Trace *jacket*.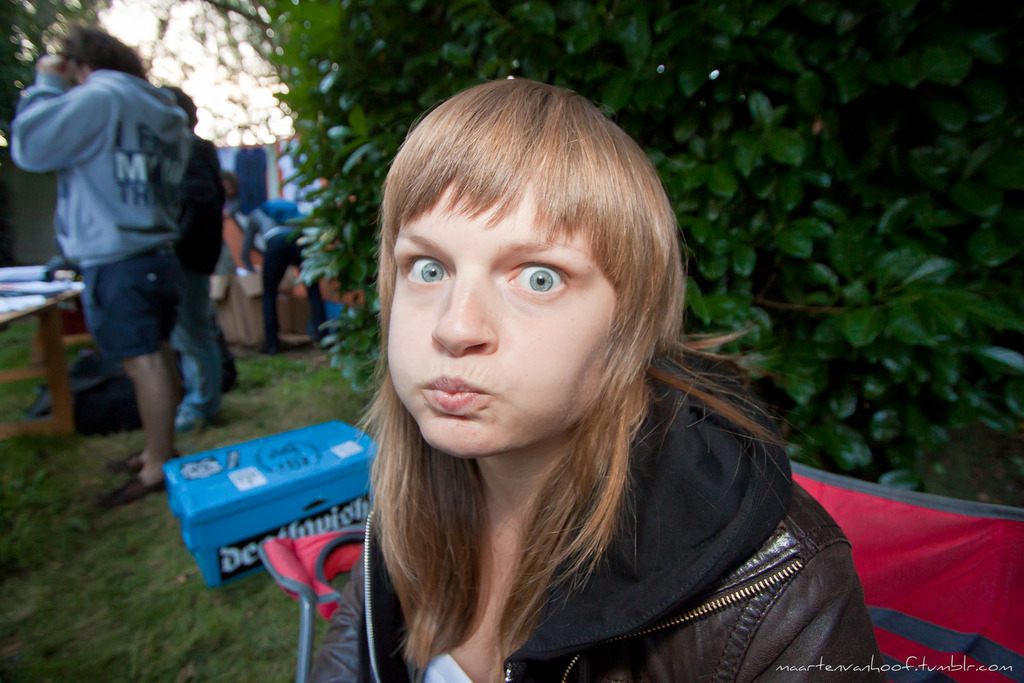
Traced to (left=321, top=335, right=867, bottom=680).
